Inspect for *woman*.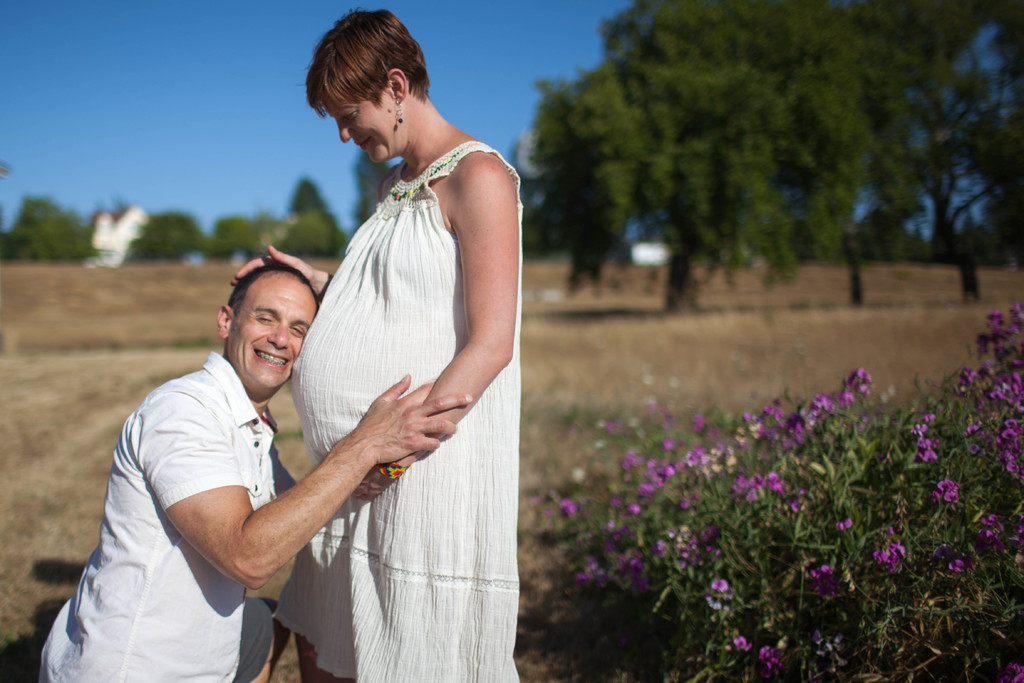
Inspection: bbox=(208, 50, 529, 668).
